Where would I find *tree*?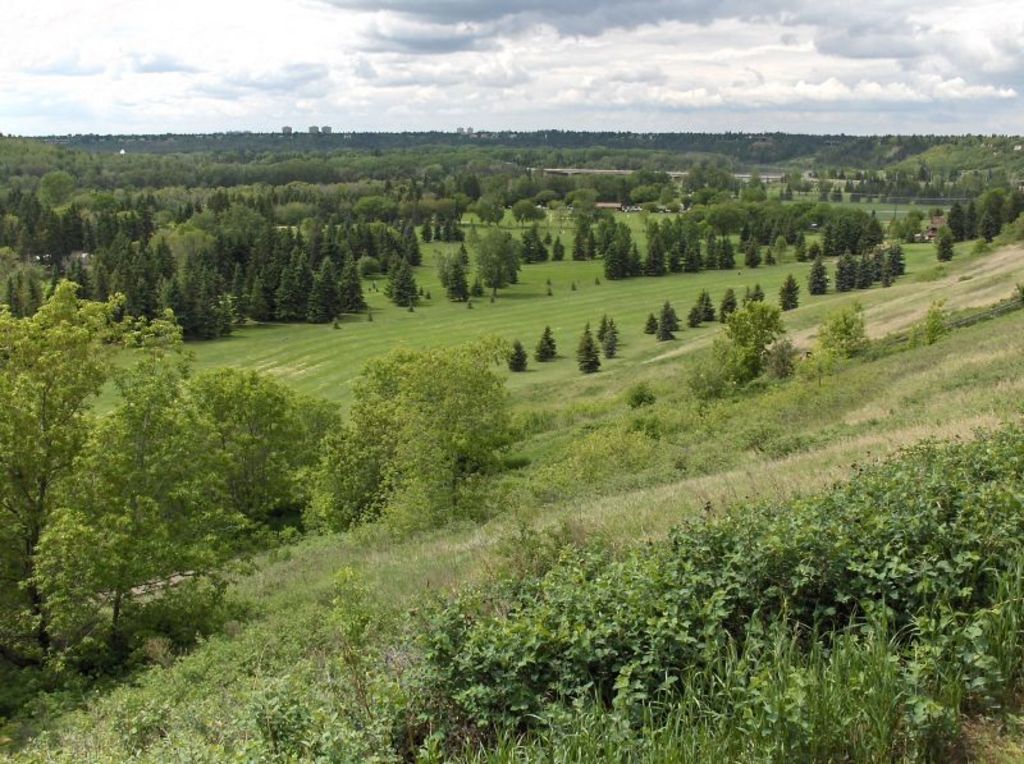
At {"left": 852, "top": 255, "right": 873, "bottom": 289}.
